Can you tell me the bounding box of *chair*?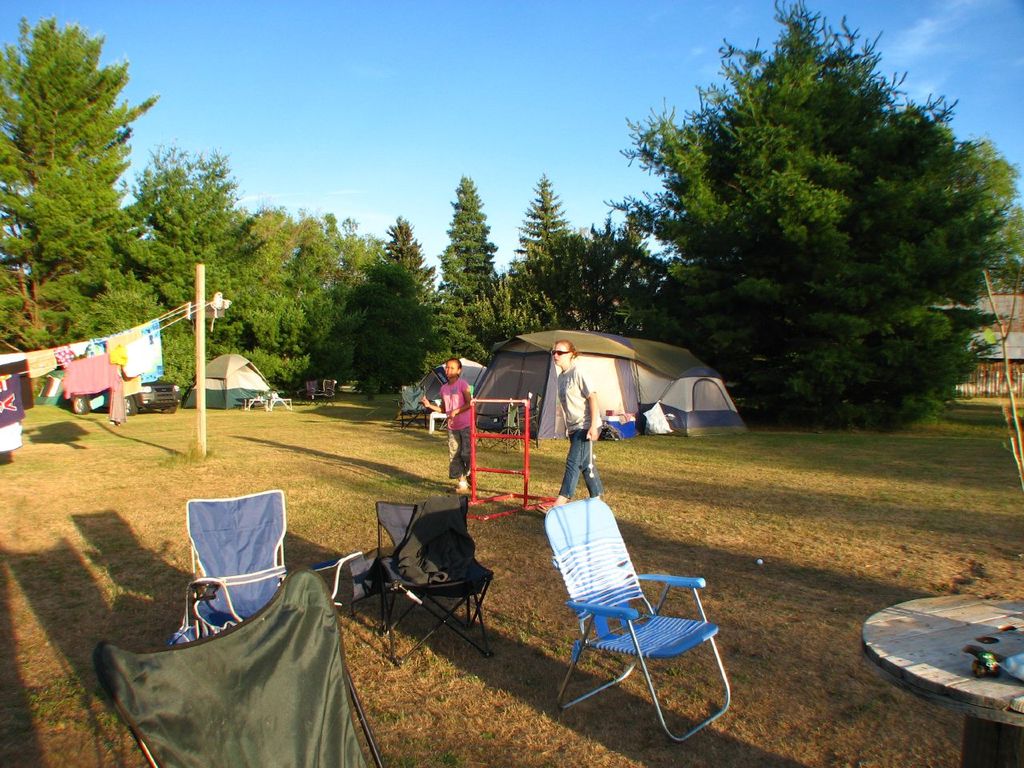
{"left": 306, "top": 380, "right": 342, "bottom": 405}.
